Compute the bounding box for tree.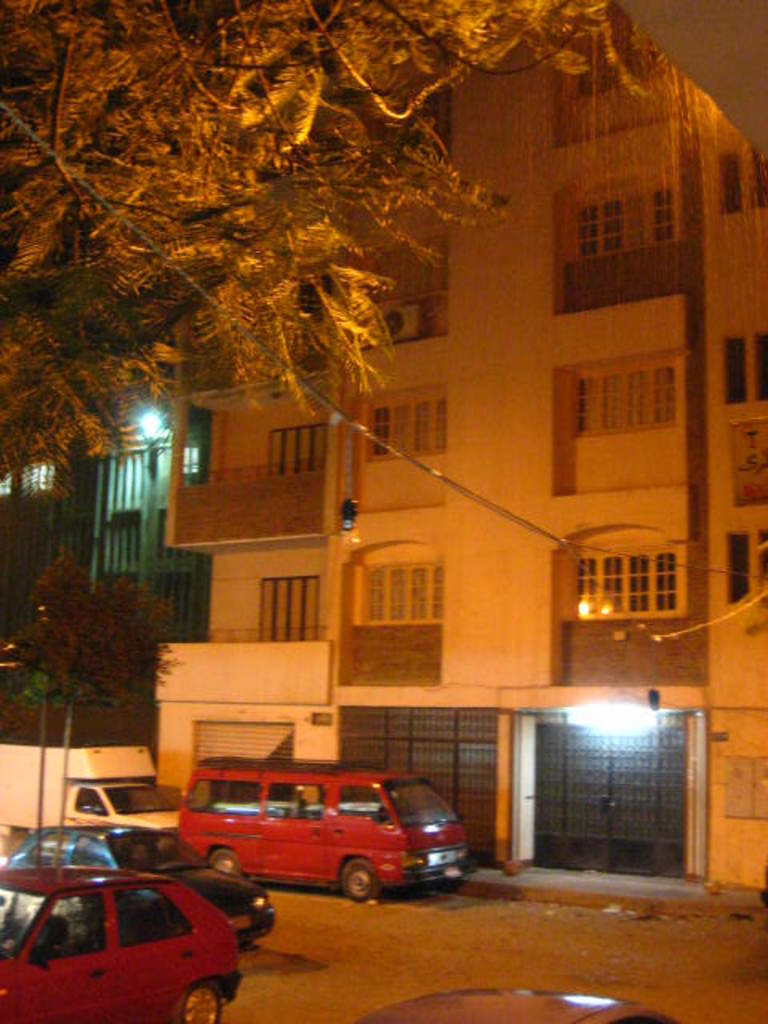
bbox=(0, 0, 648, 515).
